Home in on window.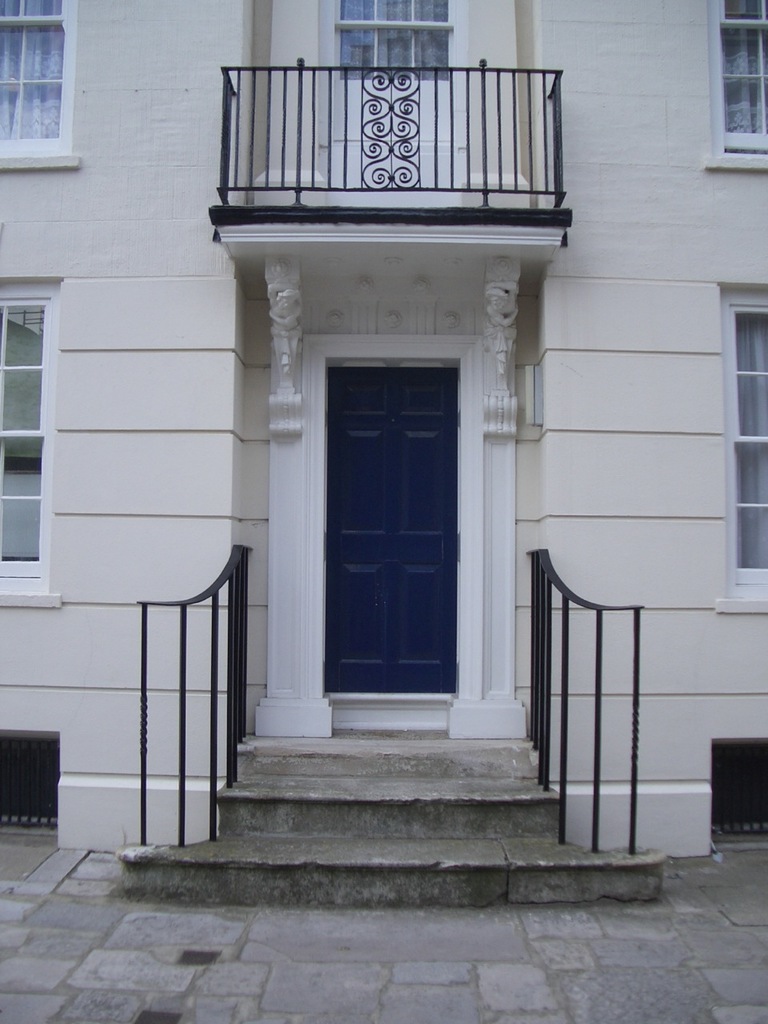
Homed in at box=[0, 0, 82, 174].
